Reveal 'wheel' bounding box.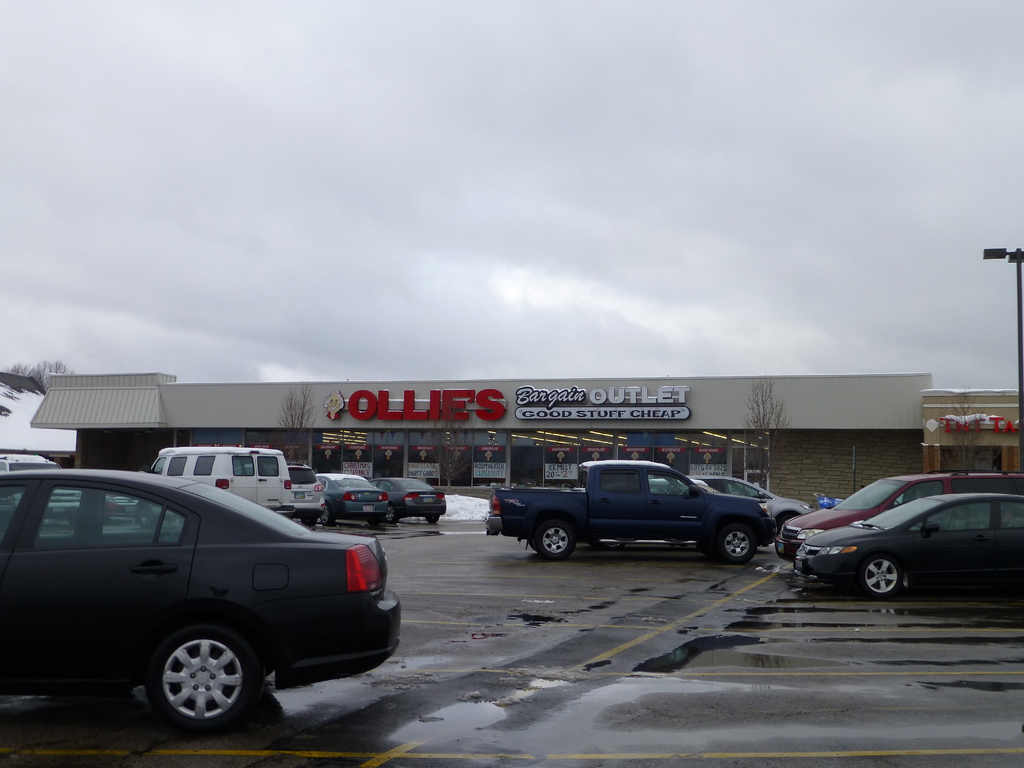
Revealed: {"x1": 147, "y1": 625, "x2": 255, "y2": 733}.
